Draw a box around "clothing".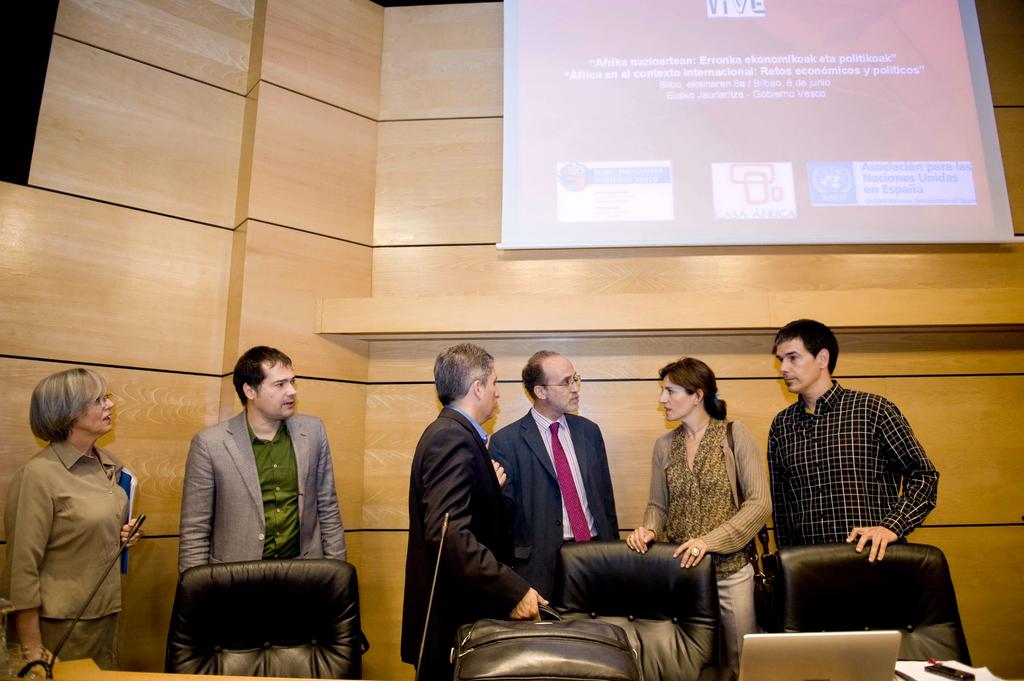
bbox=(410, 387, 532, 680).
